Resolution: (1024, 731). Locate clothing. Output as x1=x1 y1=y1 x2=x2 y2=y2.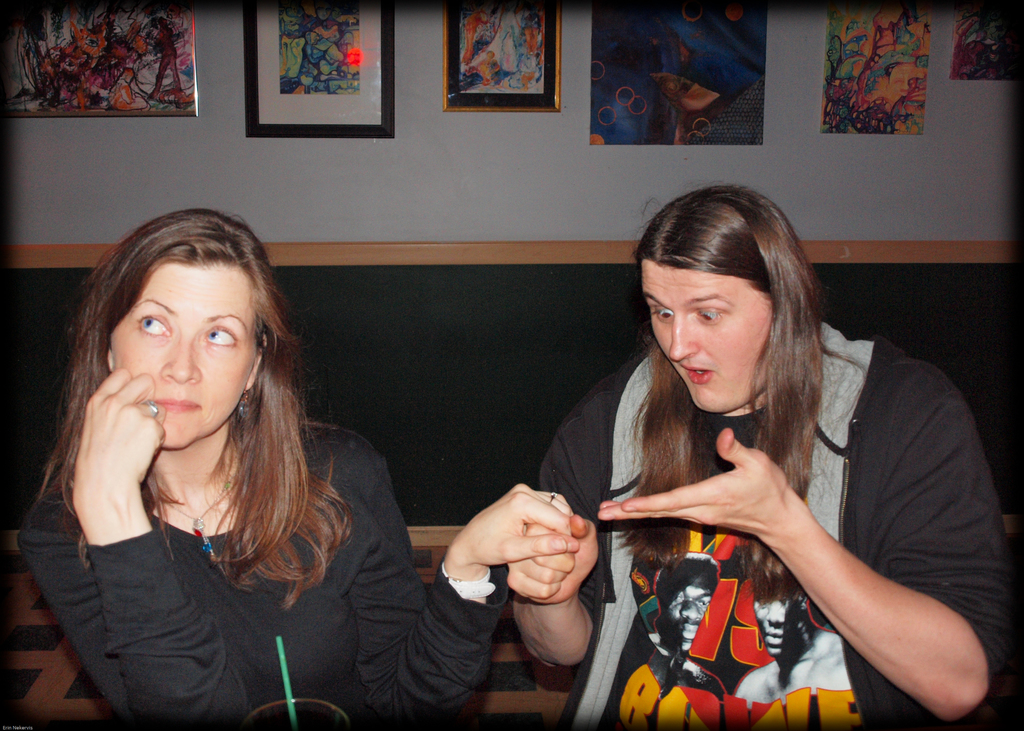
x1=13 y1=397 x2=521 y2=730.
